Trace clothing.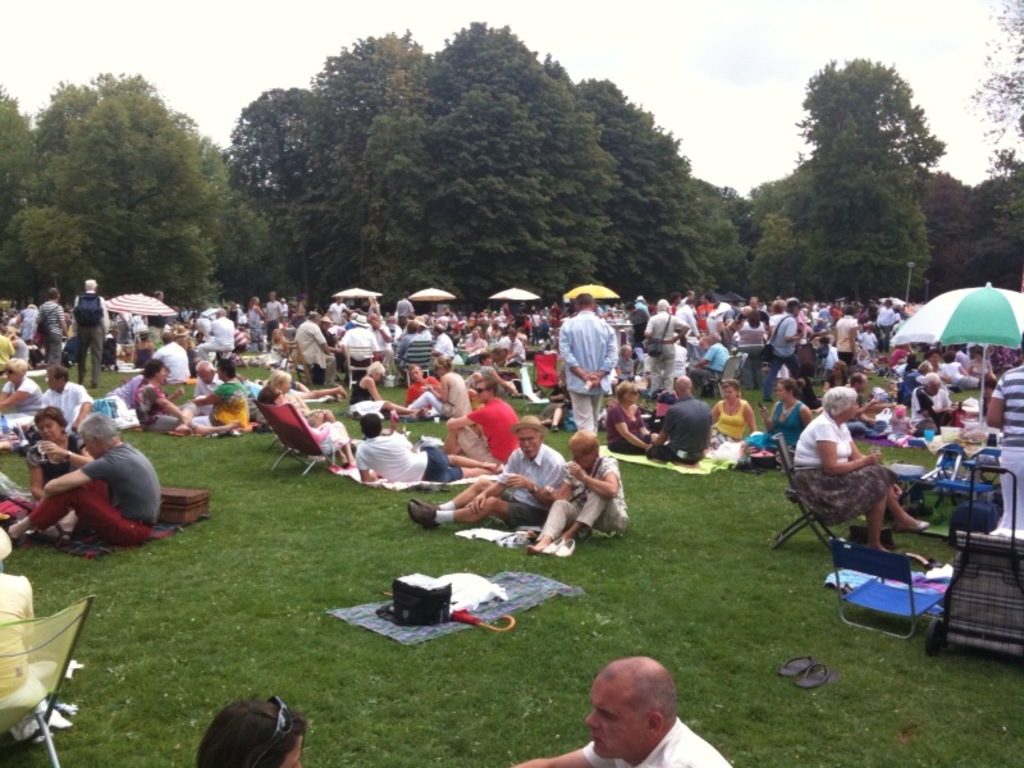
Traced to 914:385:954:421.
